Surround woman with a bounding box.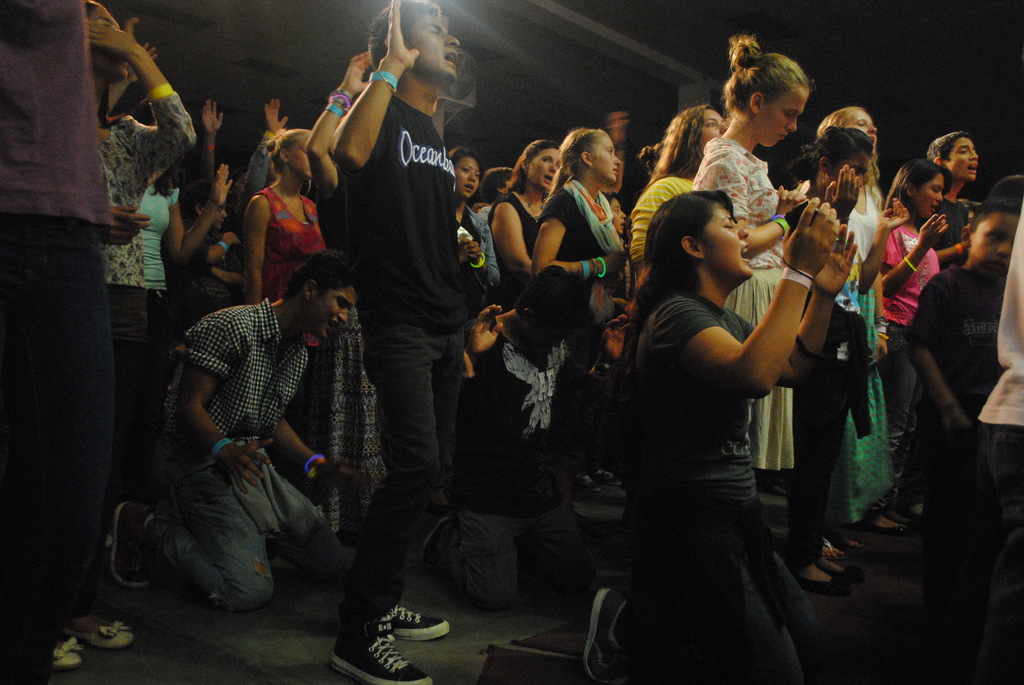
crop(532, 127, 626, 503).
